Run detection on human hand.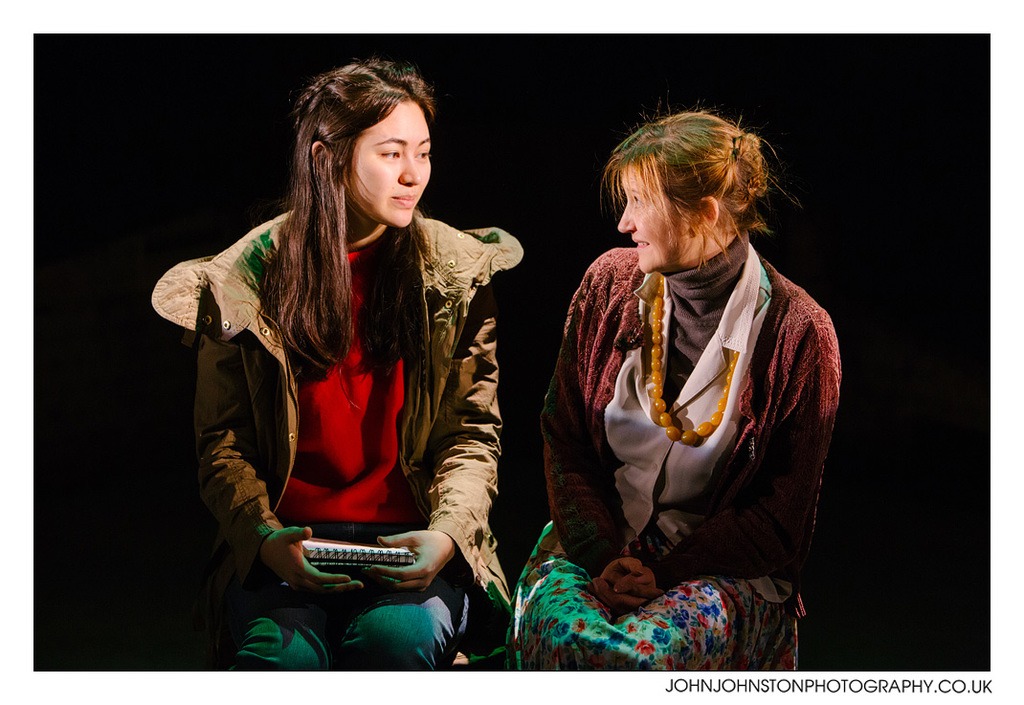
Result: select_region(367, 532, 456, 599).
